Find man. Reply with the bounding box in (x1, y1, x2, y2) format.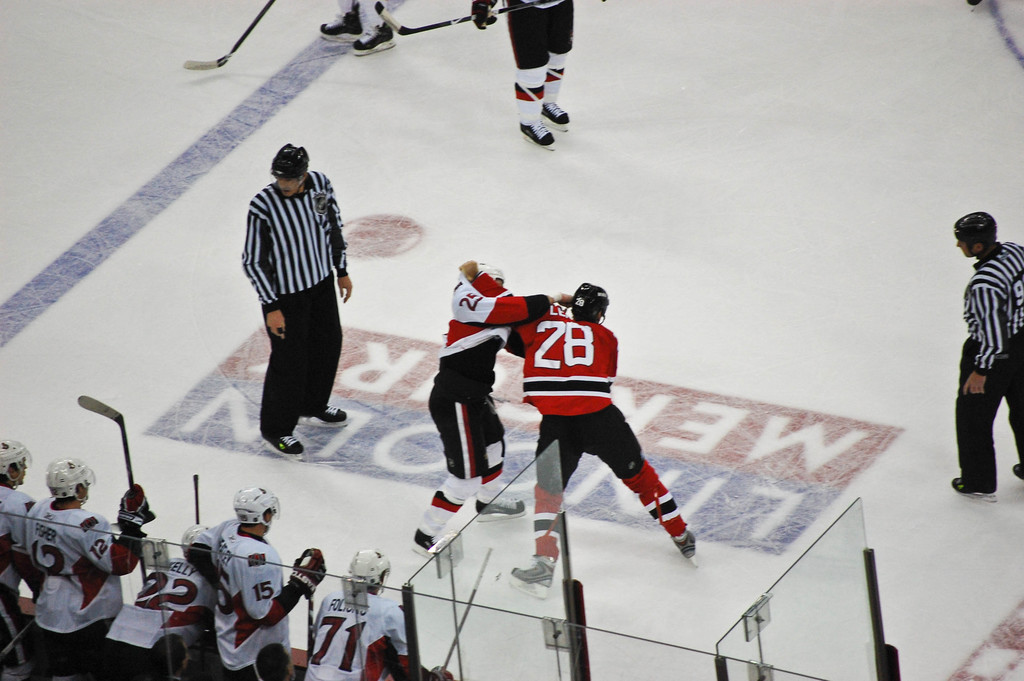
(19, 452, 161, 679).
